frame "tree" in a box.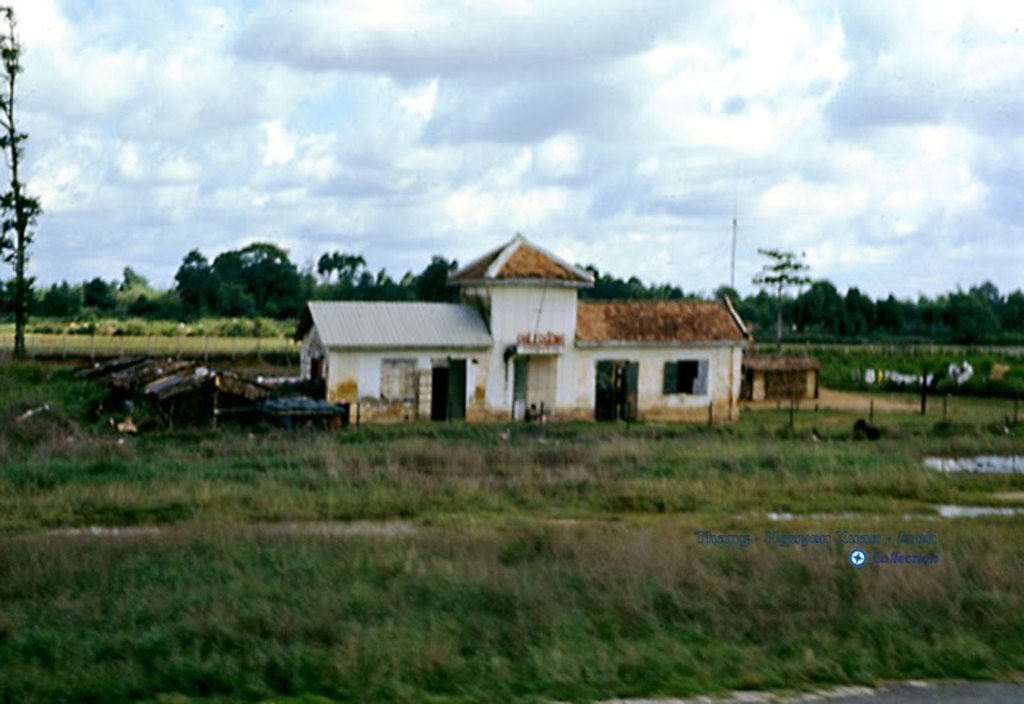
{"left": 0, "top": 6, "right": 42, "bottom": 358}.
